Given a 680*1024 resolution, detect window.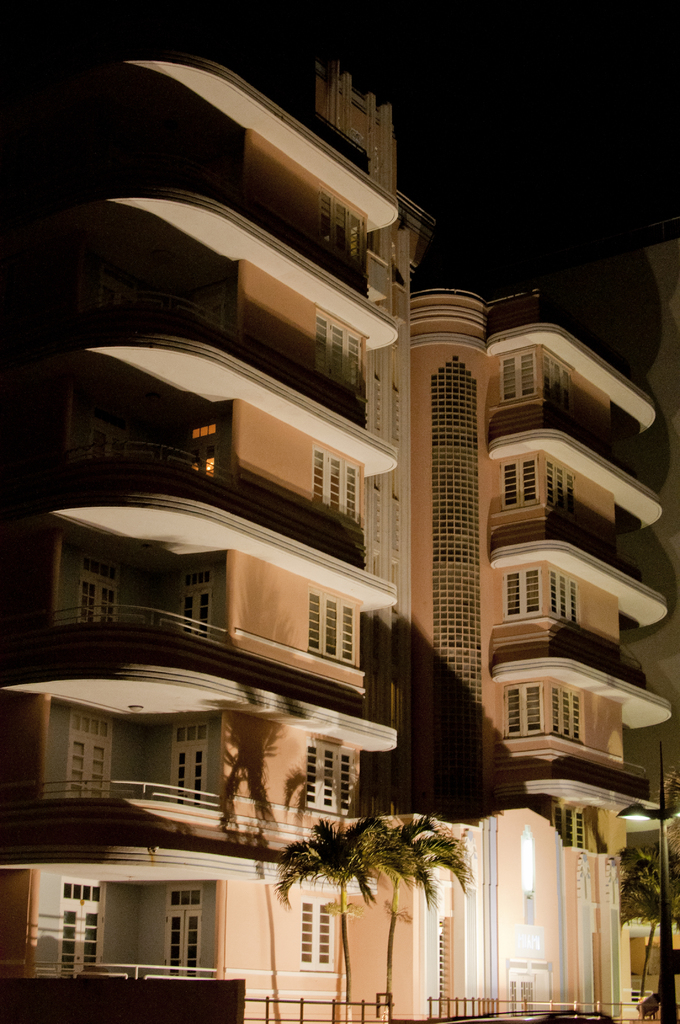
x1=303, y1=903, x2=336, y2=963.
